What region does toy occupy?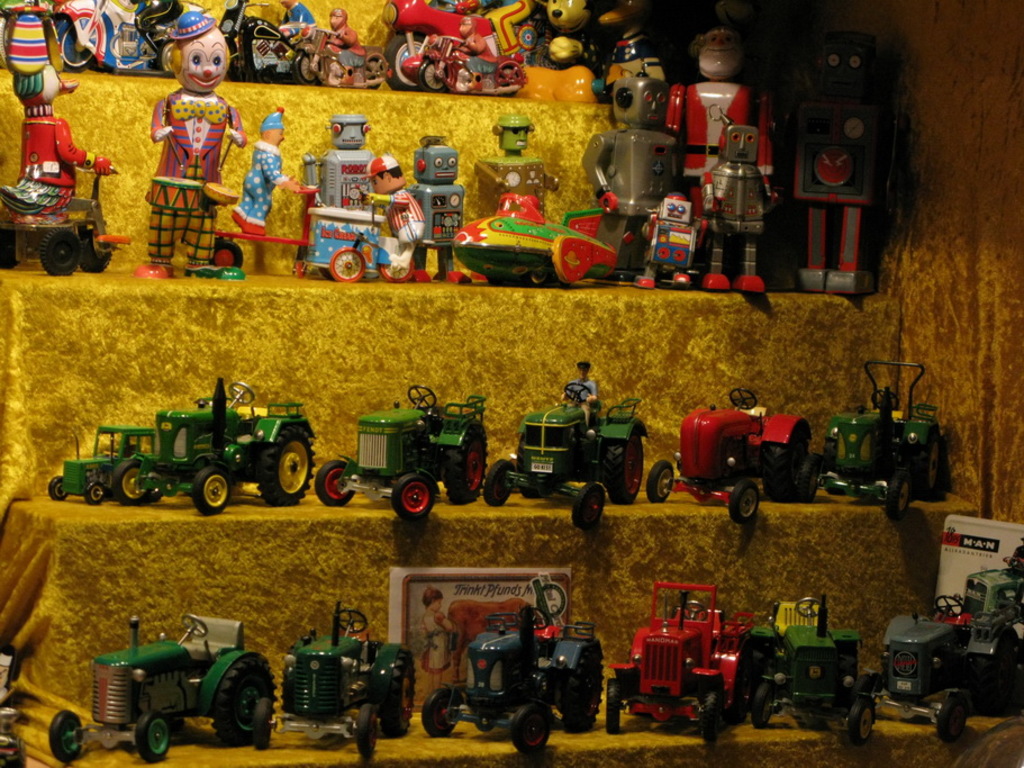
<box>370,147,434,274</box>.
